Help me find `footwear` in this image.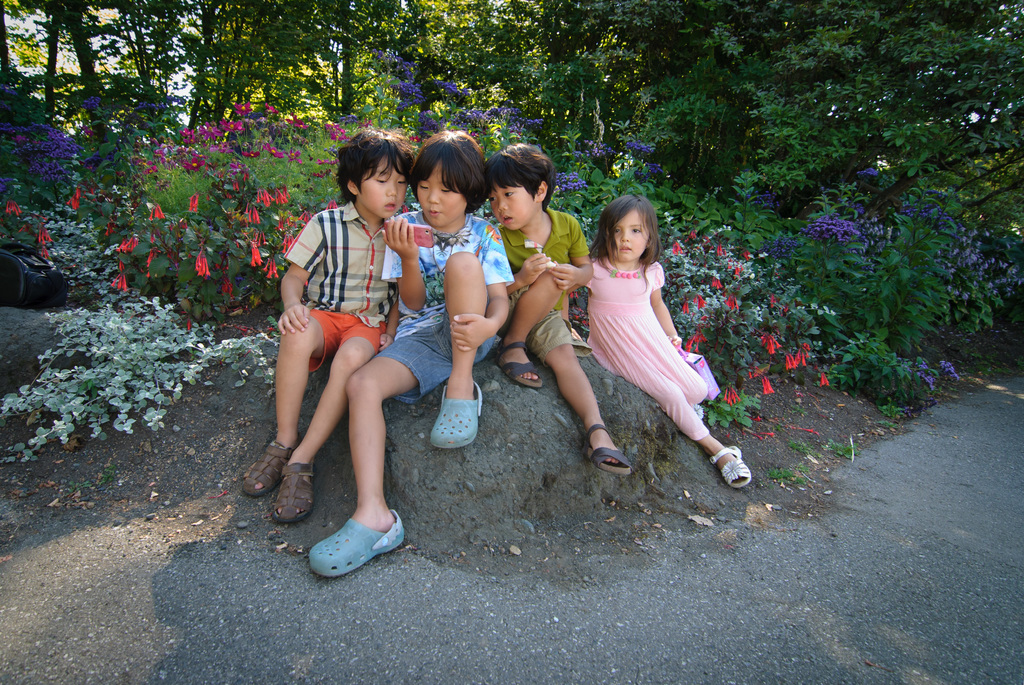
Found it: BBox(429, 379, 479, 449).
